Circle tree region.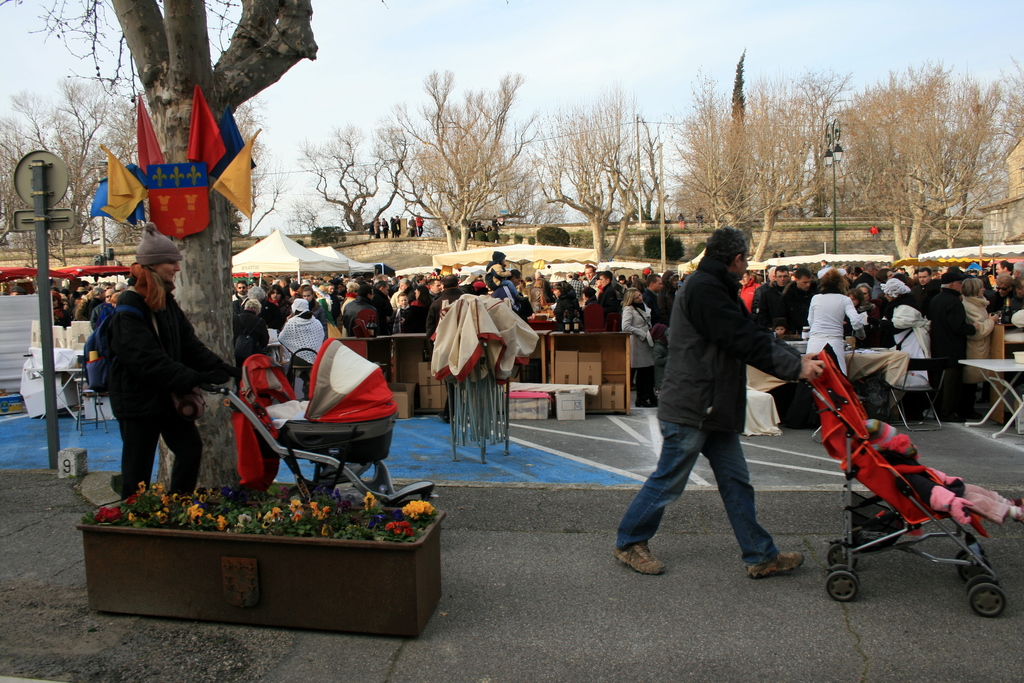
Region: bbox(379, 60, 551, 252).
